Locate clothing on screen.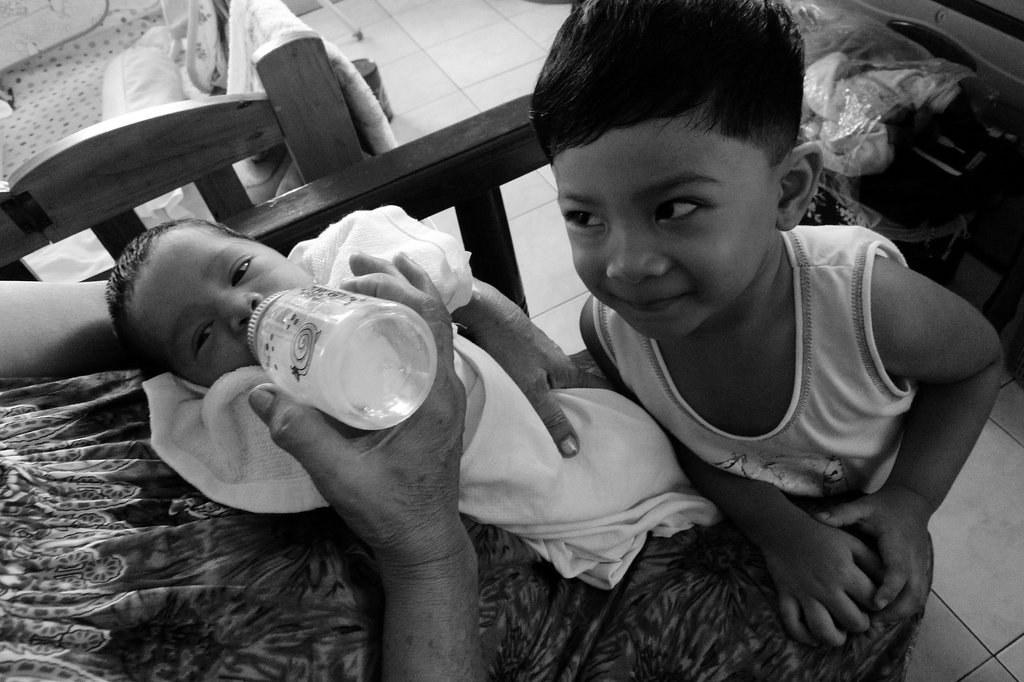
On screen at [0,375,934,681].
